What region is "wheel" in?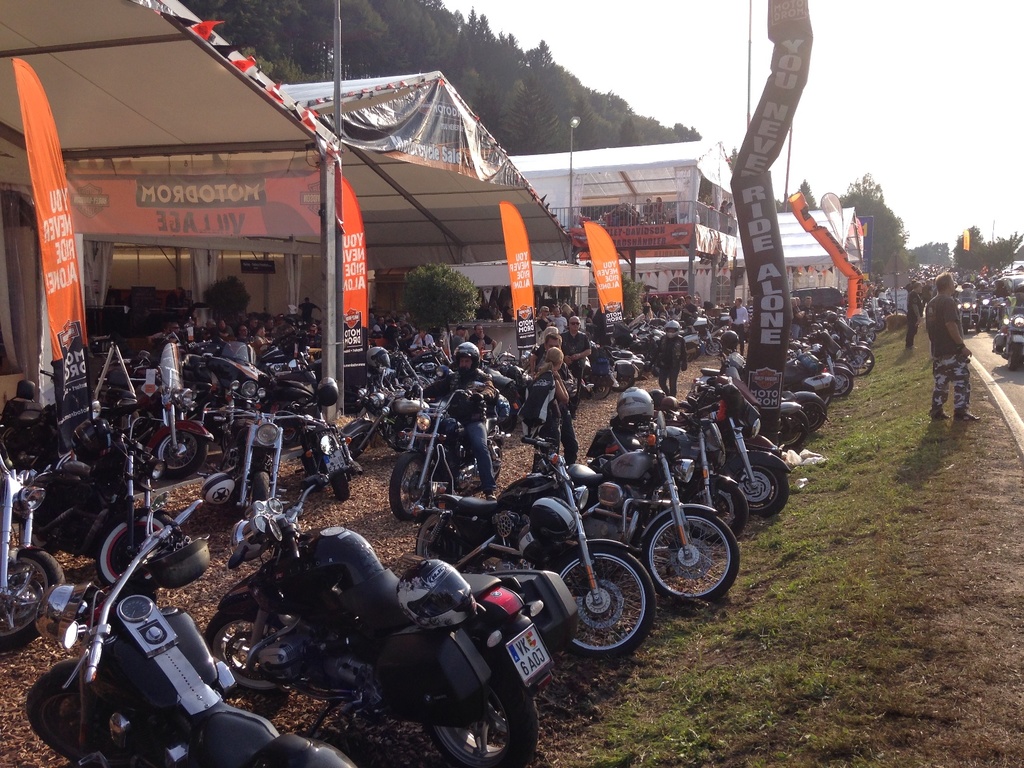
select_region(703, 340, 724, 356).
